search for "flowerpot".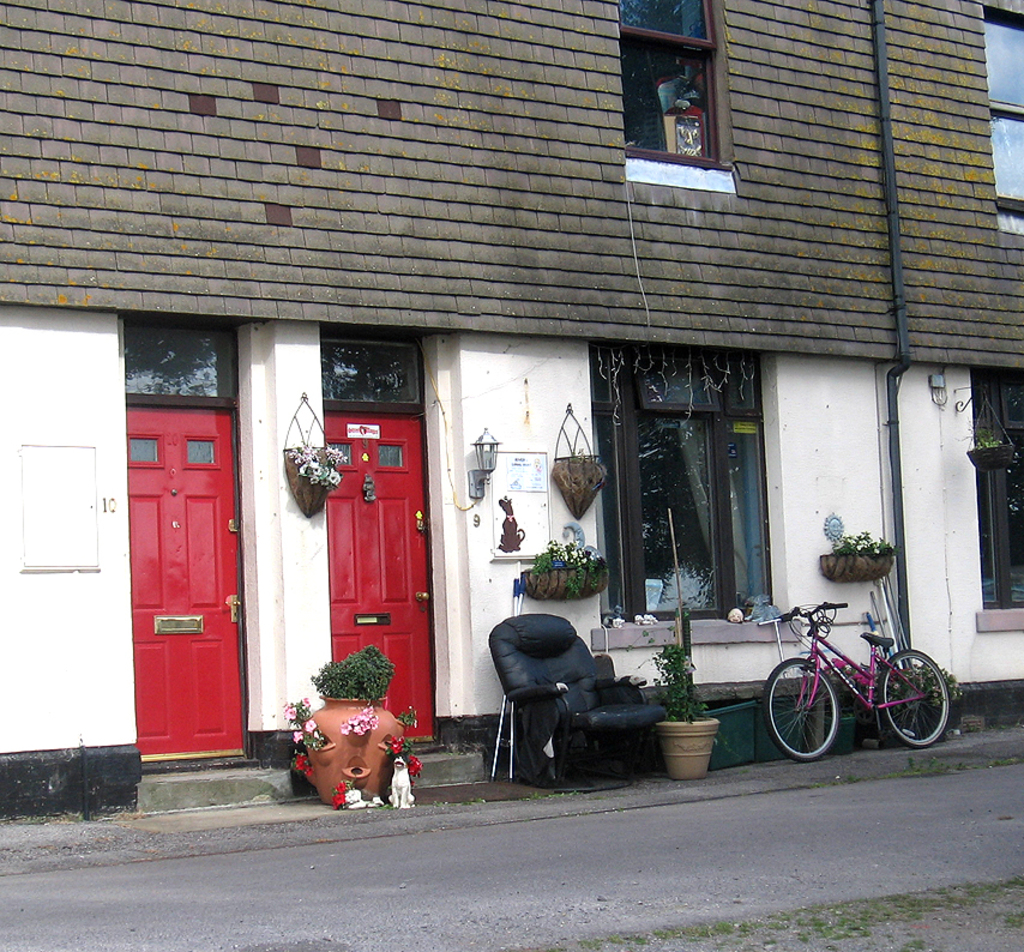
Found at (287, 691, 424, 823).
